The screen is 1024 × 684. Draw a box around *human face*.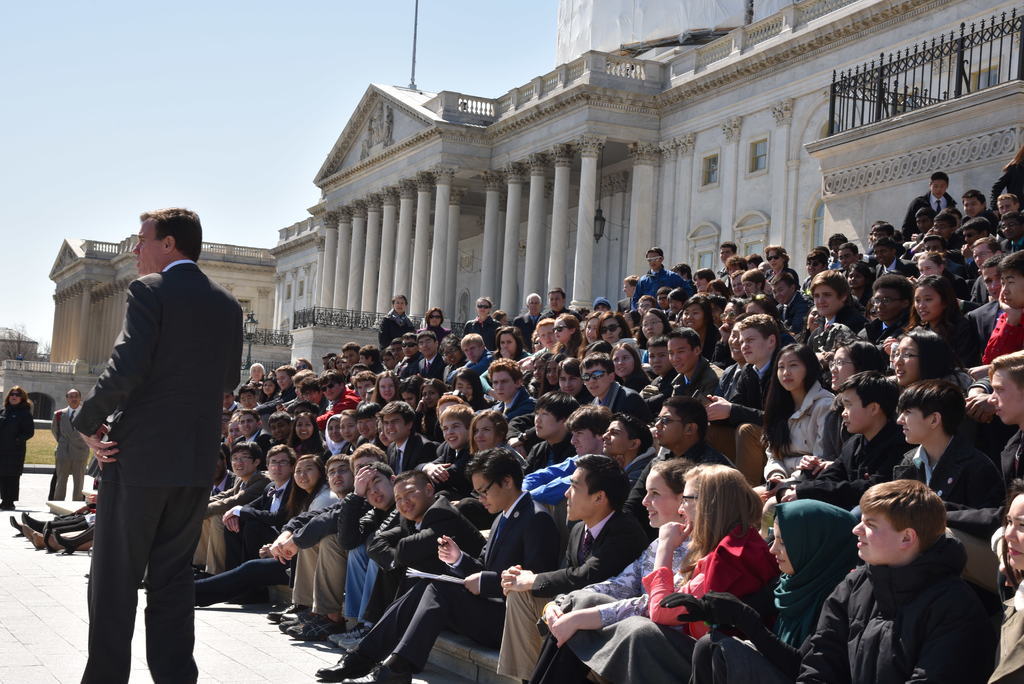
x1=132, y1=207, x2=170, y2=281.
